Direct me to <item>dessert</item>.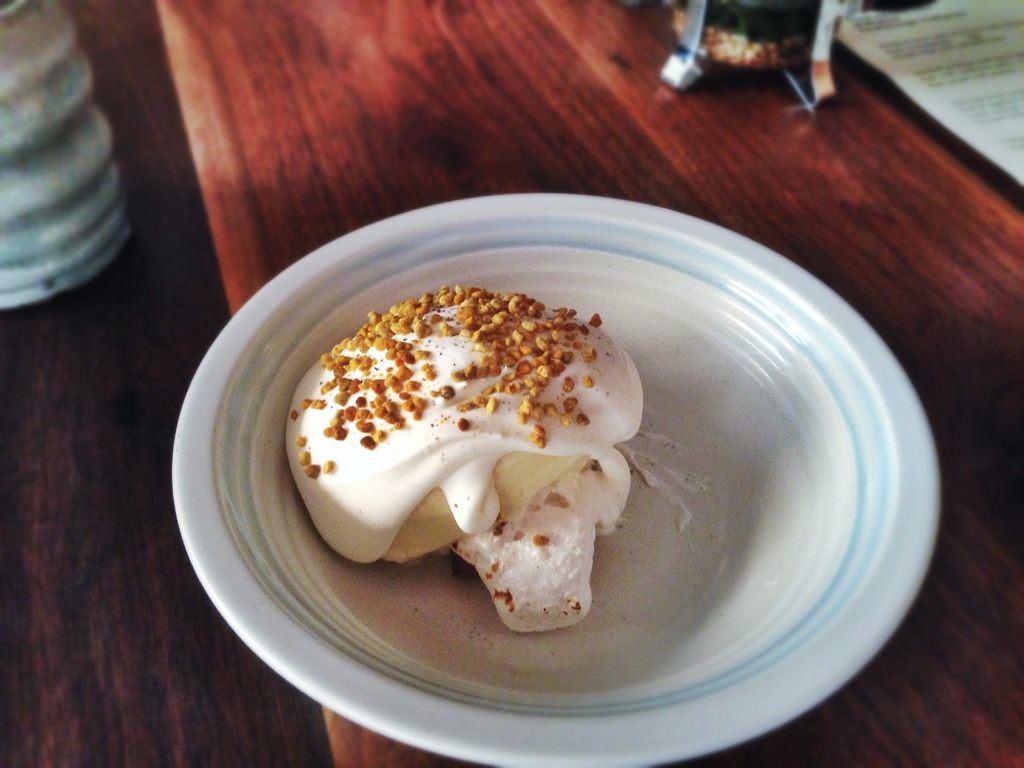
Direction: <bbox>283, 274, 653, 632</bbox>.
